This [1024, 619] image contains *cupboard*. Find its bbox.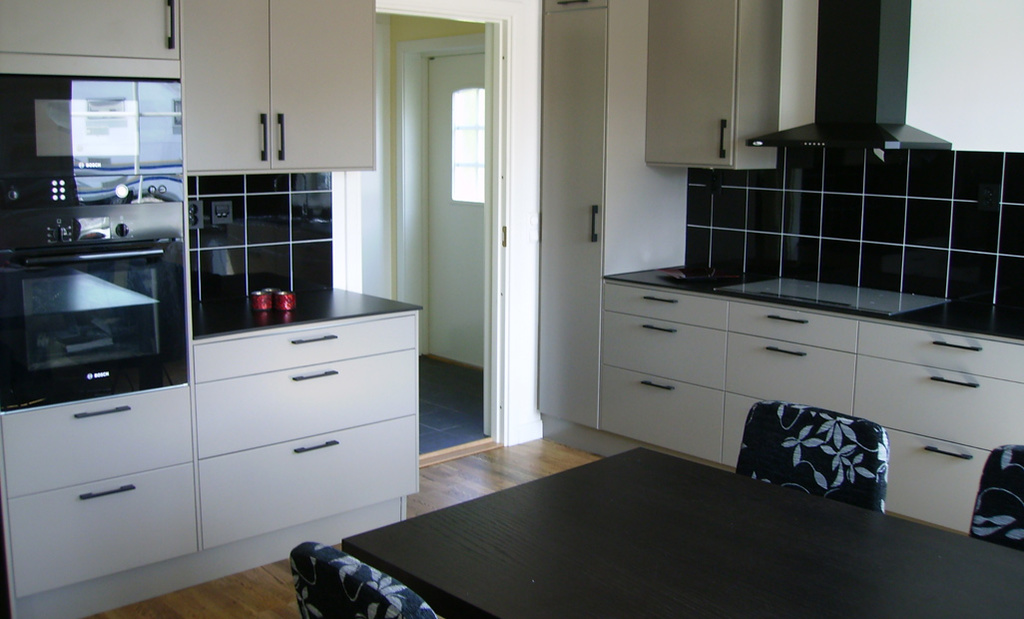
<bbox>0, 303, 425, 618</bbox>.
